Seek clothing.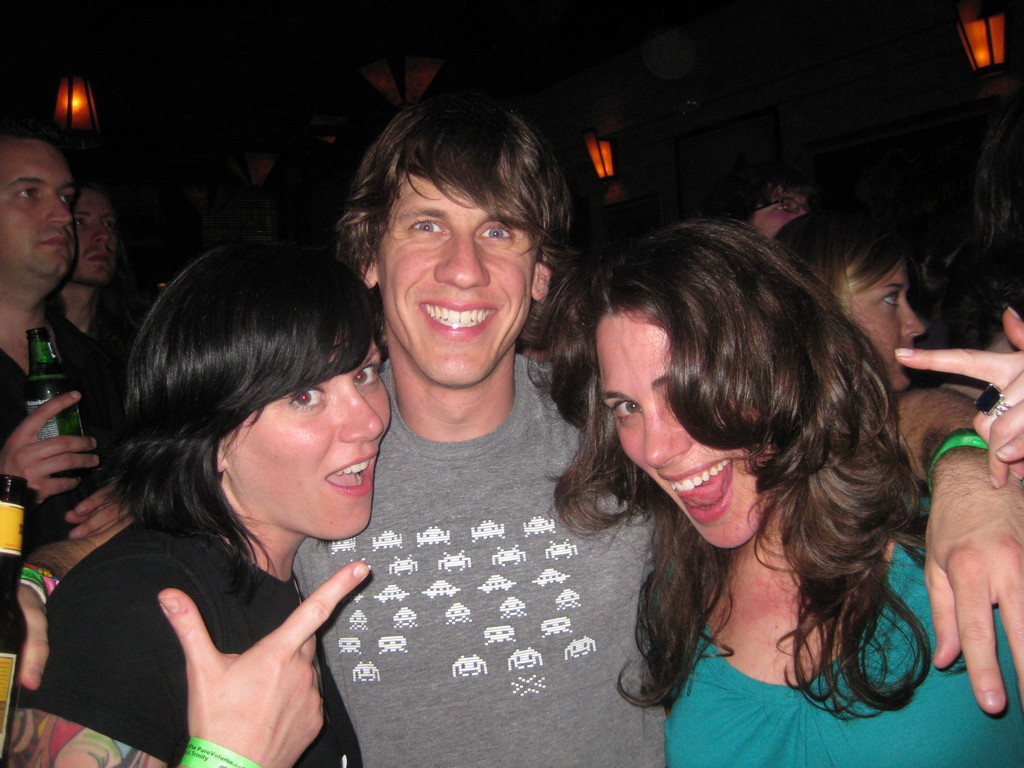
659 492 1023 767.
